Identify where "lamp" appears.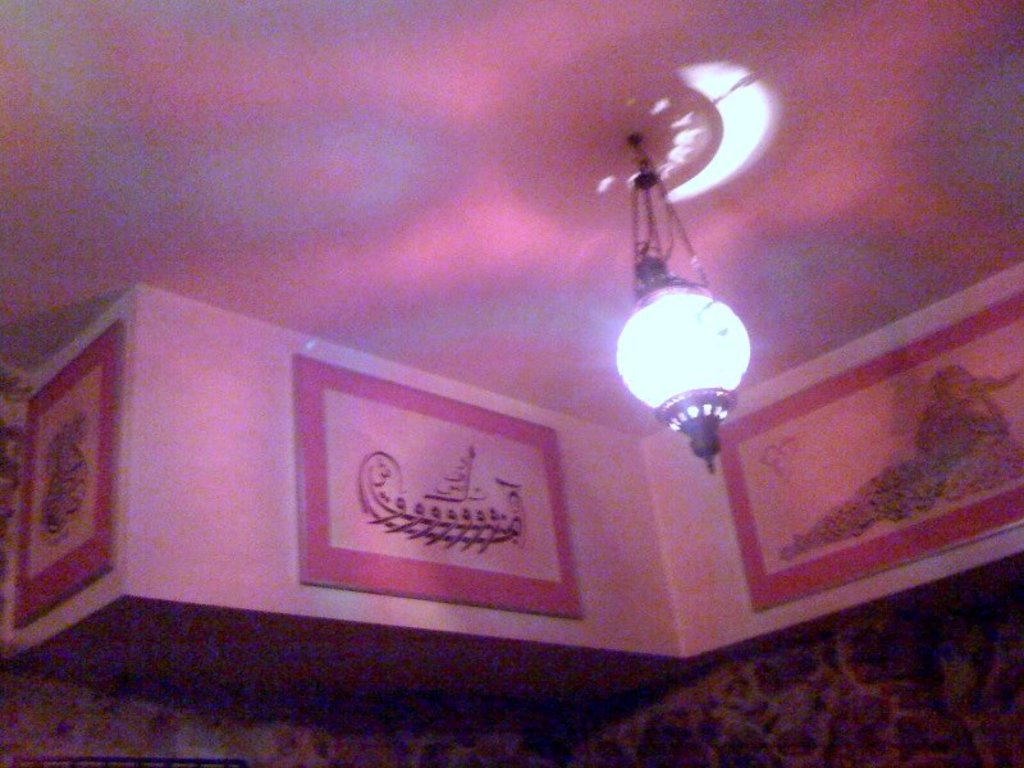
Appears at region(612, 132, 750, 479).
